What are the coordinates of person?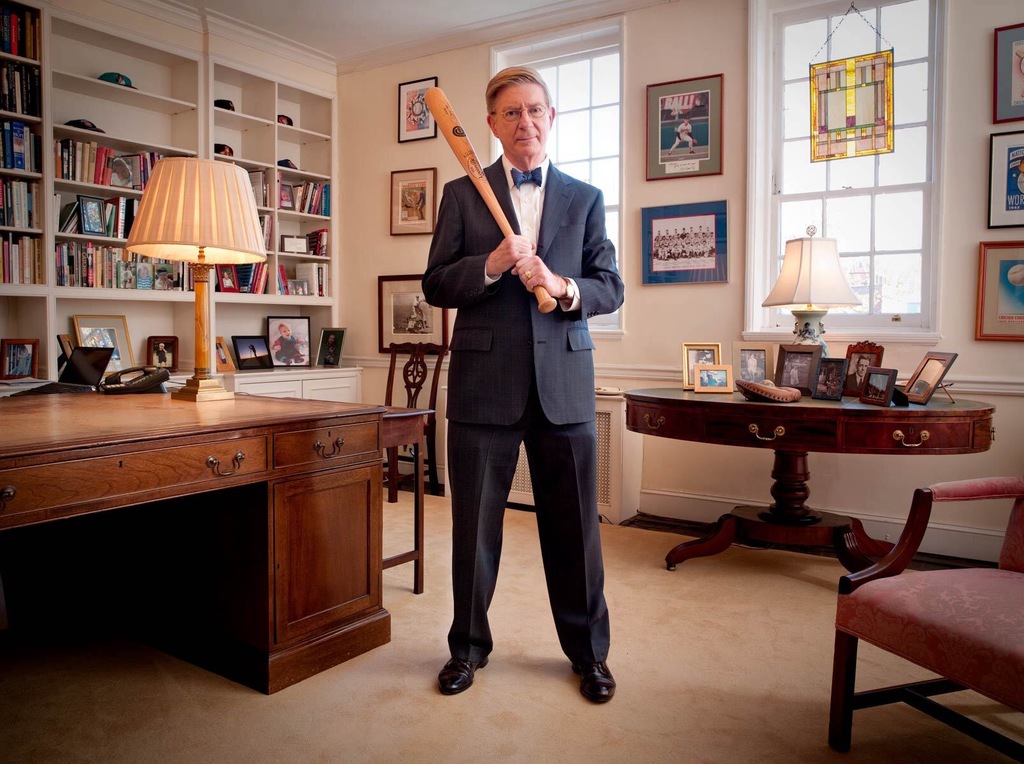
bbox=[407, 291, 436, 330].
